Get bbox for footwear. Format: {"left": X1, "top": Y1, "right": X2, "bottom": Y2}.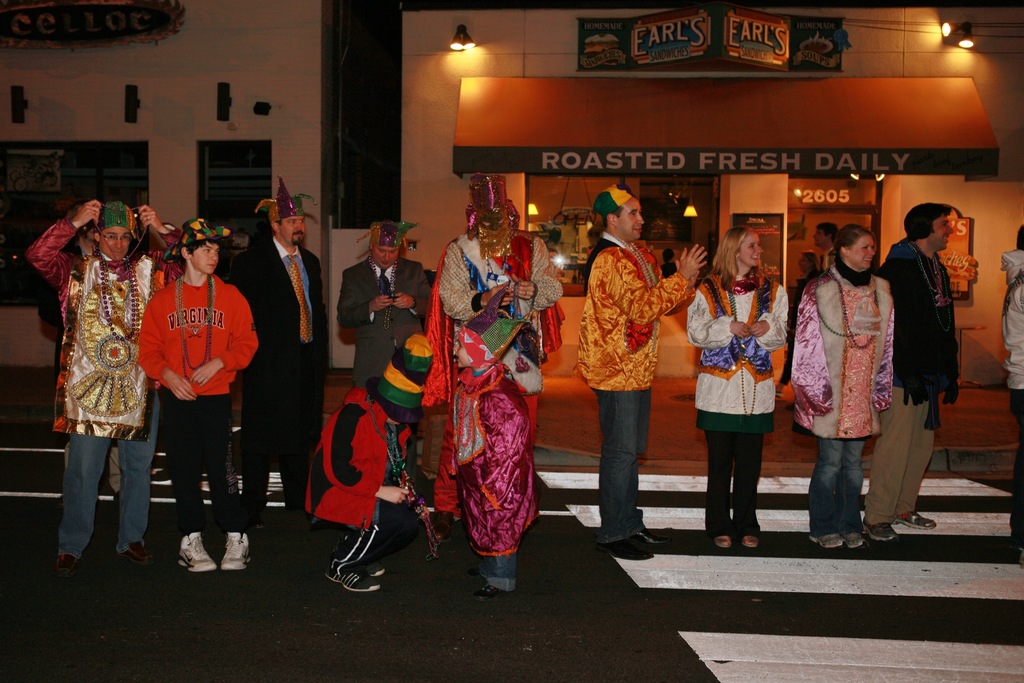
{"left": 639, "top": 526, "right": 675, "bottom": 546}.
